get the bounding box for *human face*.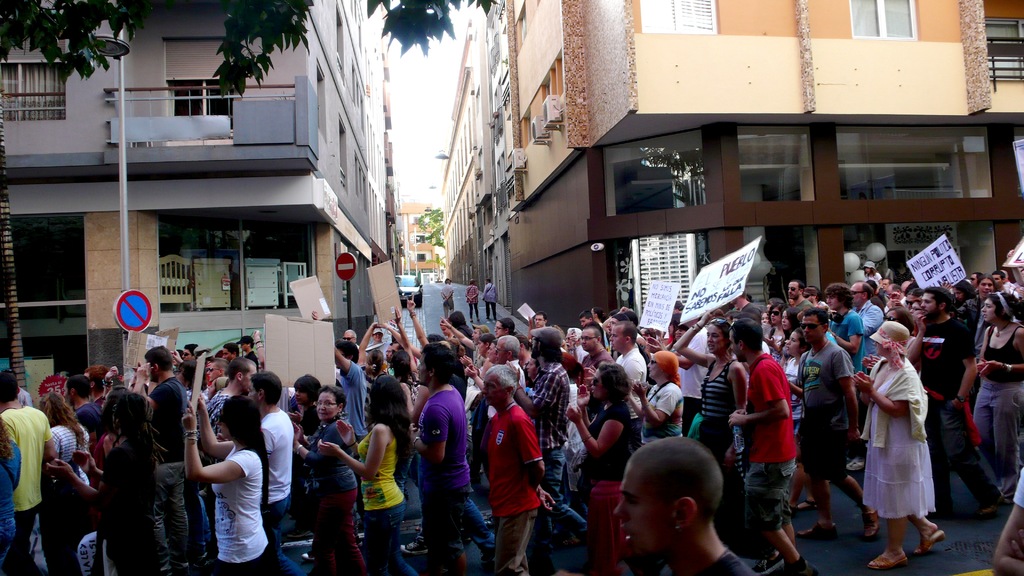
crop(666, 321, 671, 333).
